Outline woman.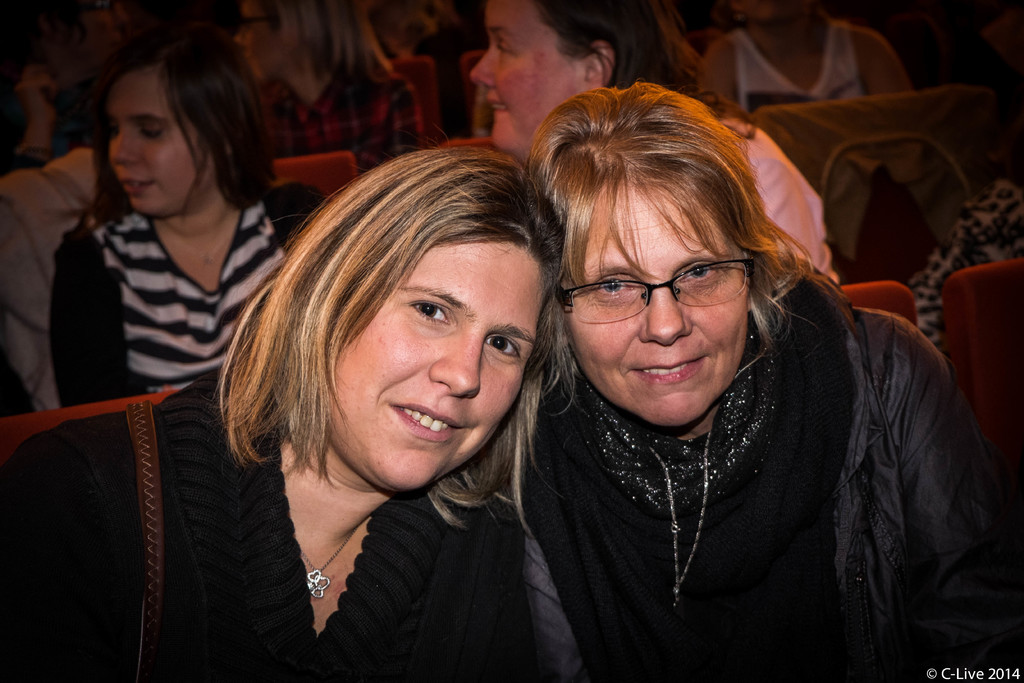
Outline: [left=44, top=39, right=332, bottom=411].
